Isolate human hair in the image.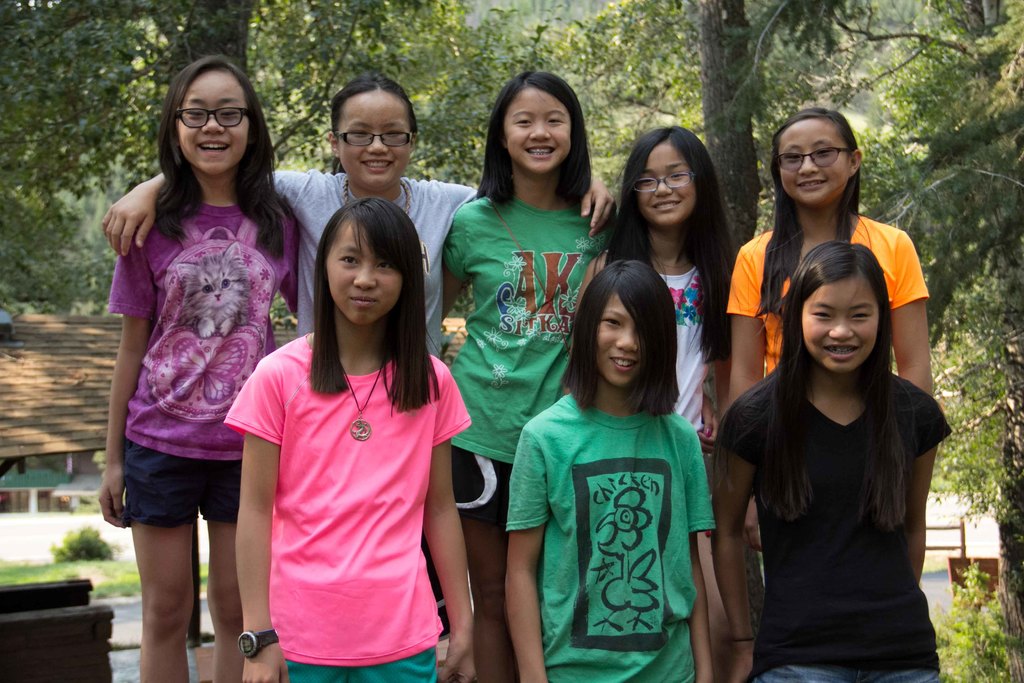
Isolated region: {"left": 305, "top": 199, "right": 444, "bottom": 415}.
